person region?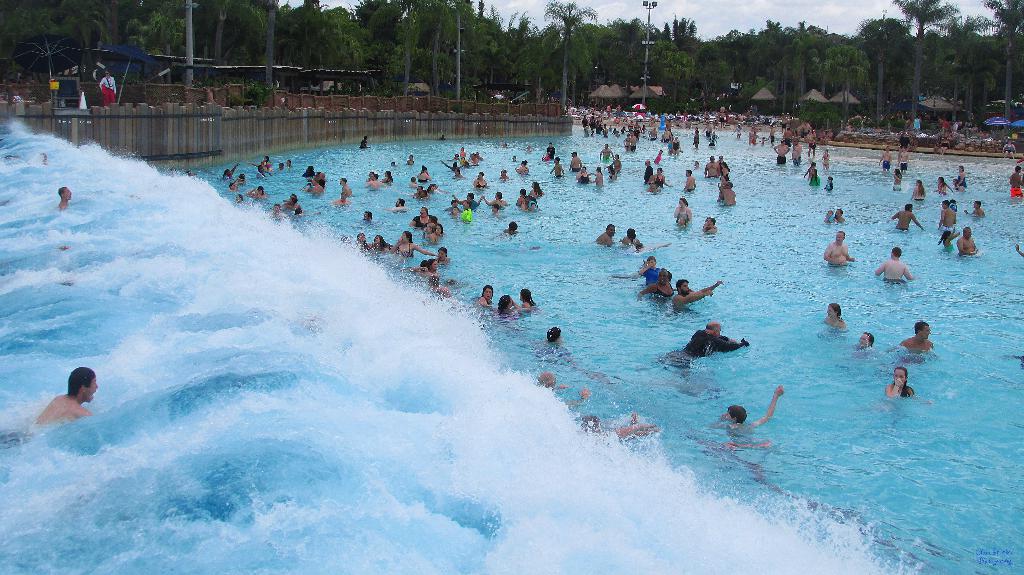
Rect(972, 197, 989, 221)
